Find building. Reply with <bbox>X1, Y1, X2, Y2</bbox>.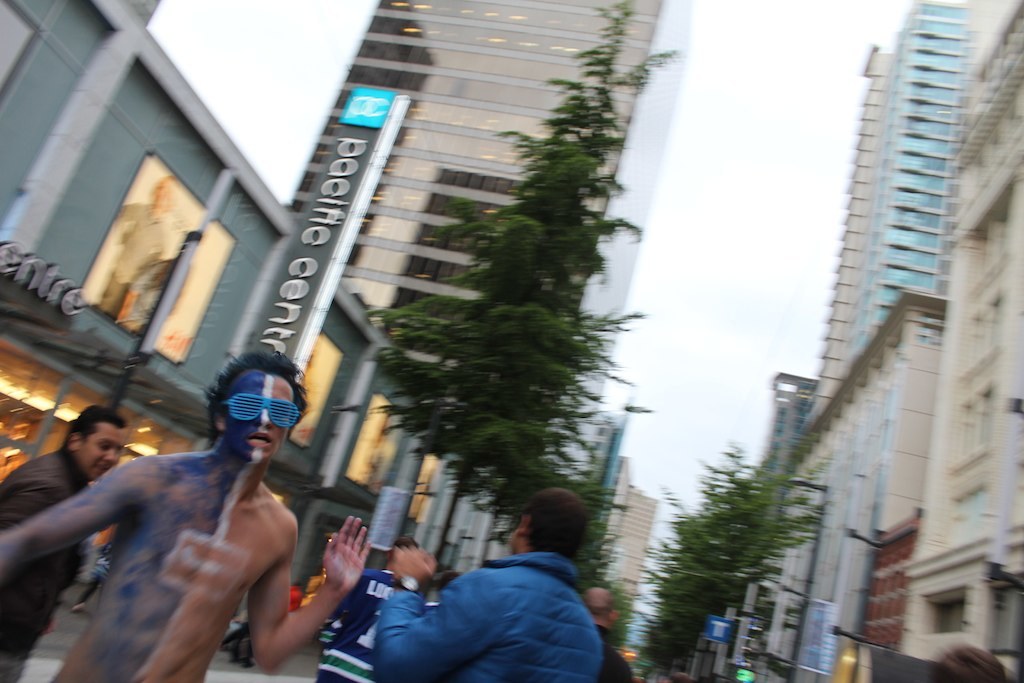
<bbox>587, 454, 660, 638</bbox>.
